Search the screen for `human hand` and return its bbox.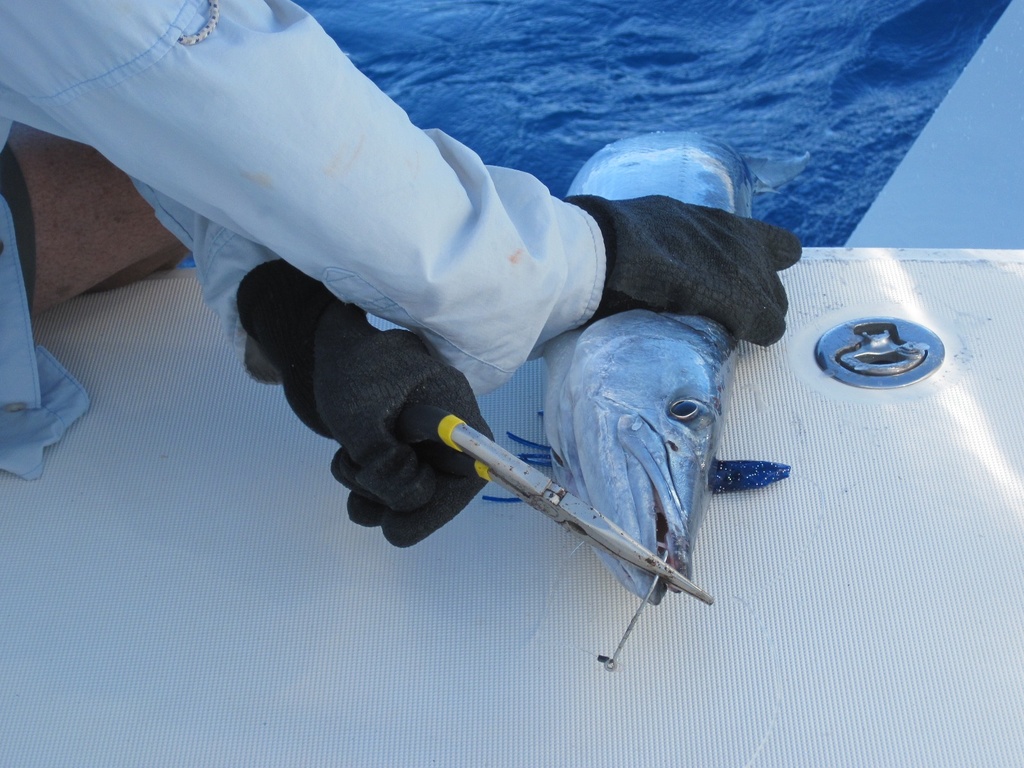
Found: detection(612, 193, 802, 348).
